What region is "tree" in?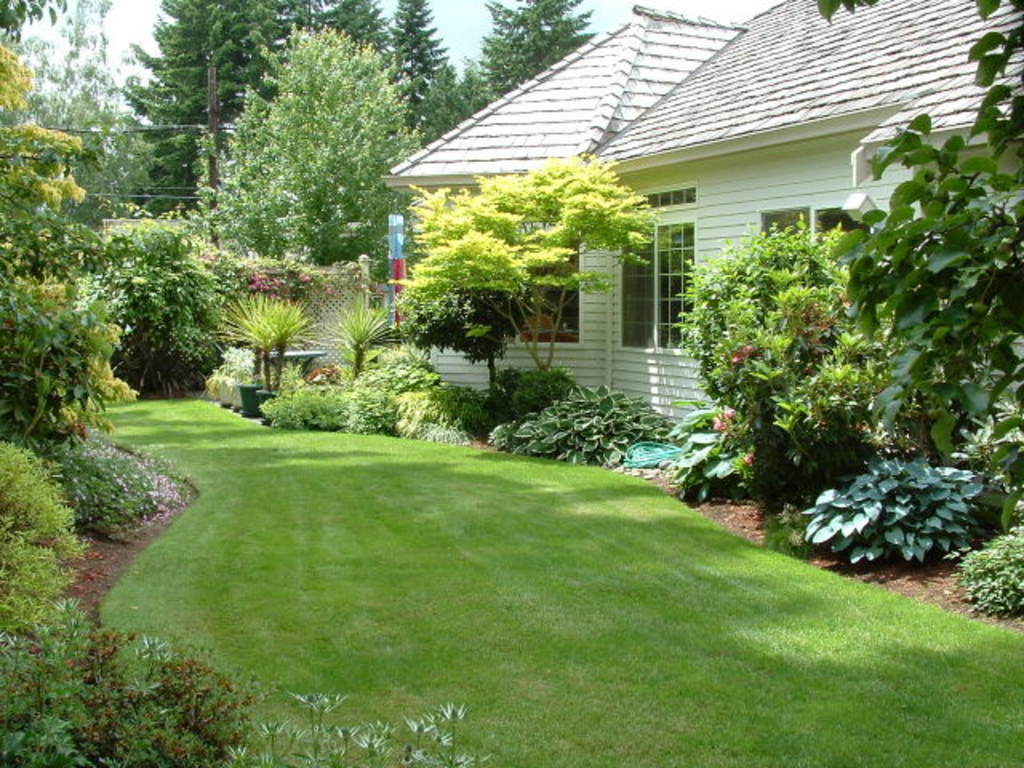
box=[120, 0, 312, 211].
